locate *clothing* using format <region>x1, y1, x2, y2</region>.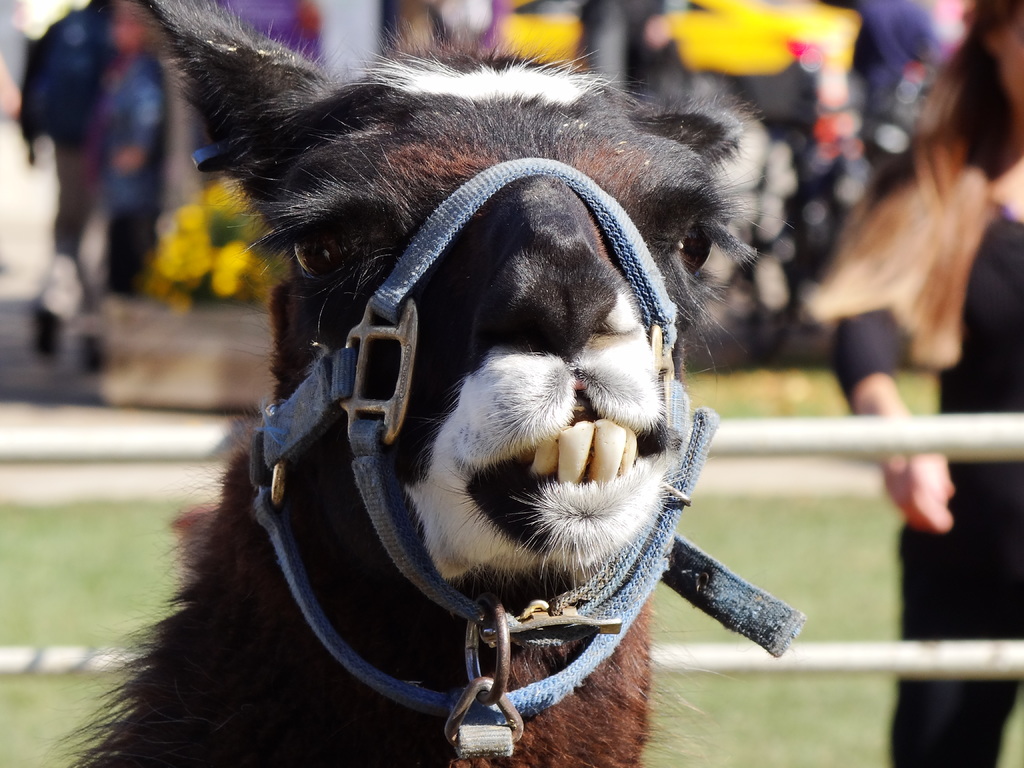
<region>14, 0, 106, 257</region>.
